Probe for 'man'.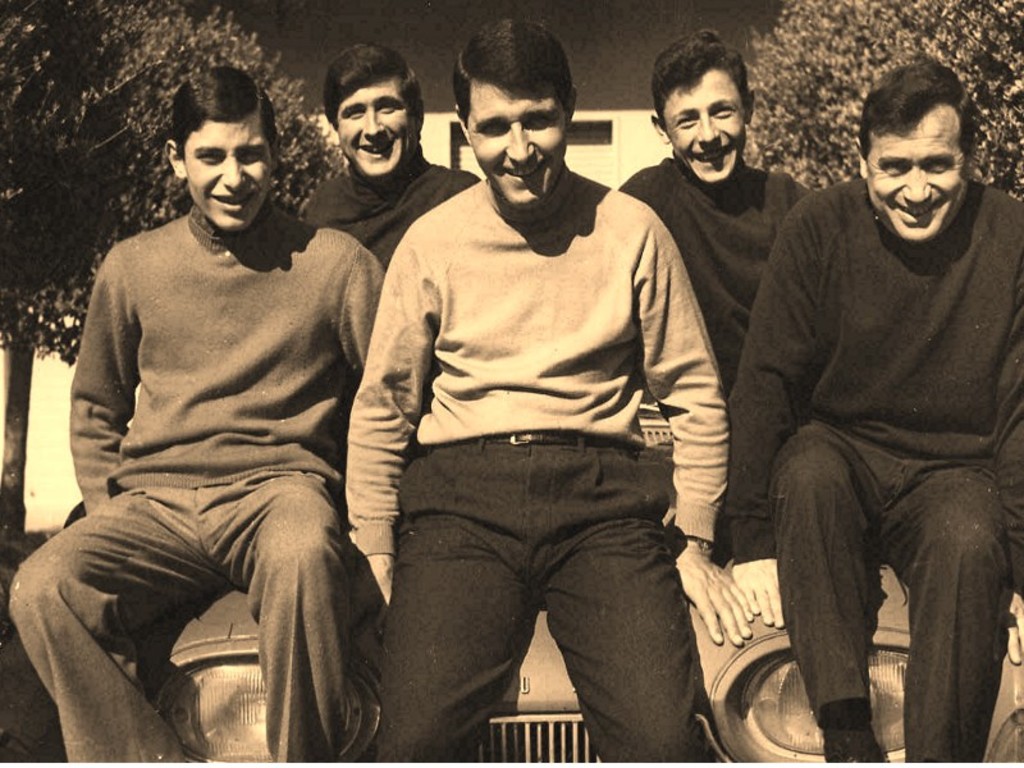
Probe result: left=301, top=44, right=476, bottom=269.
